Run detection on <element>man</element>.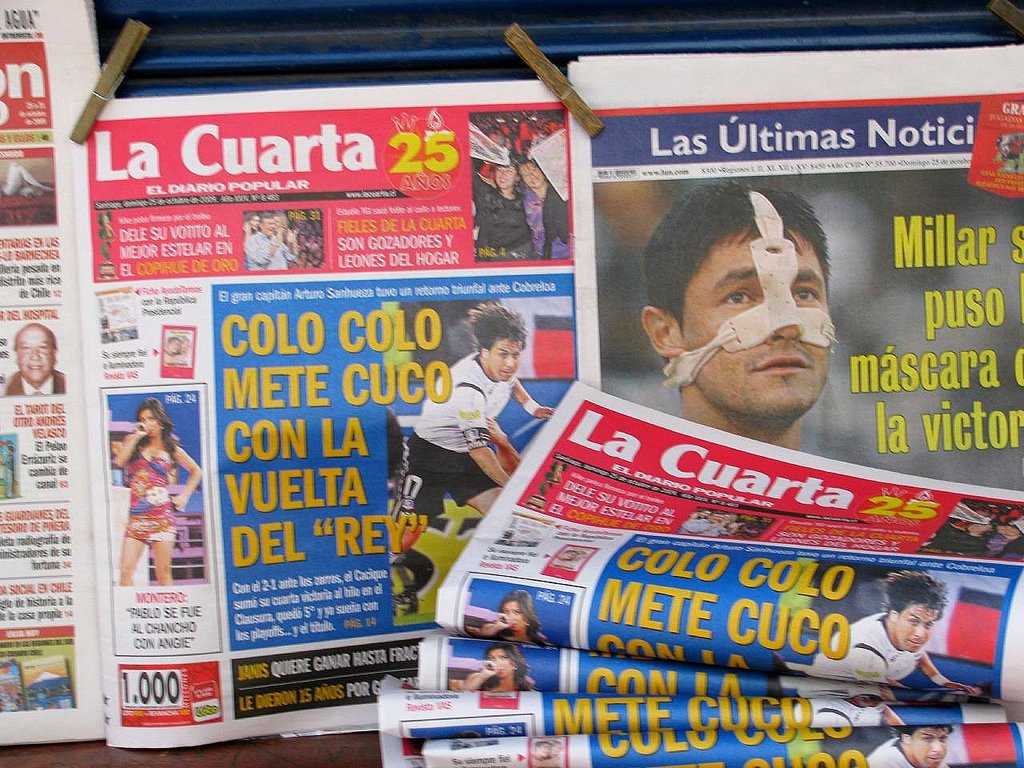
Result: 2 316 66 391.
